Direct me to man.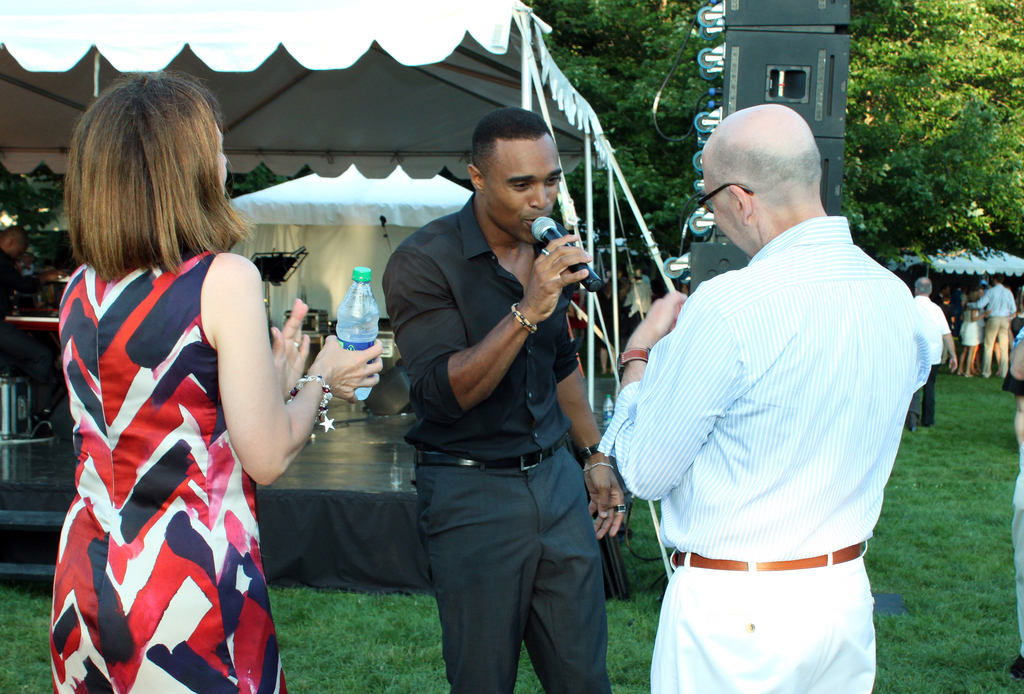
Direction: <region>916, 274, 955, 427</region>.
